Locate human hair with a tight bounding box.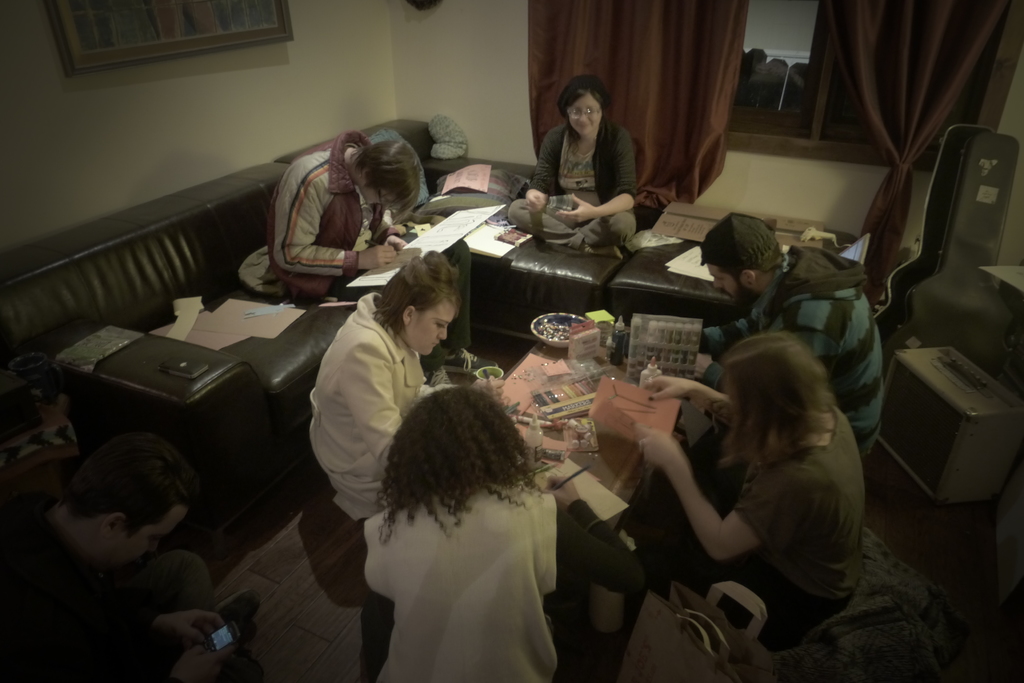
(x1=374, y1=251, x2=460, y2=340).
